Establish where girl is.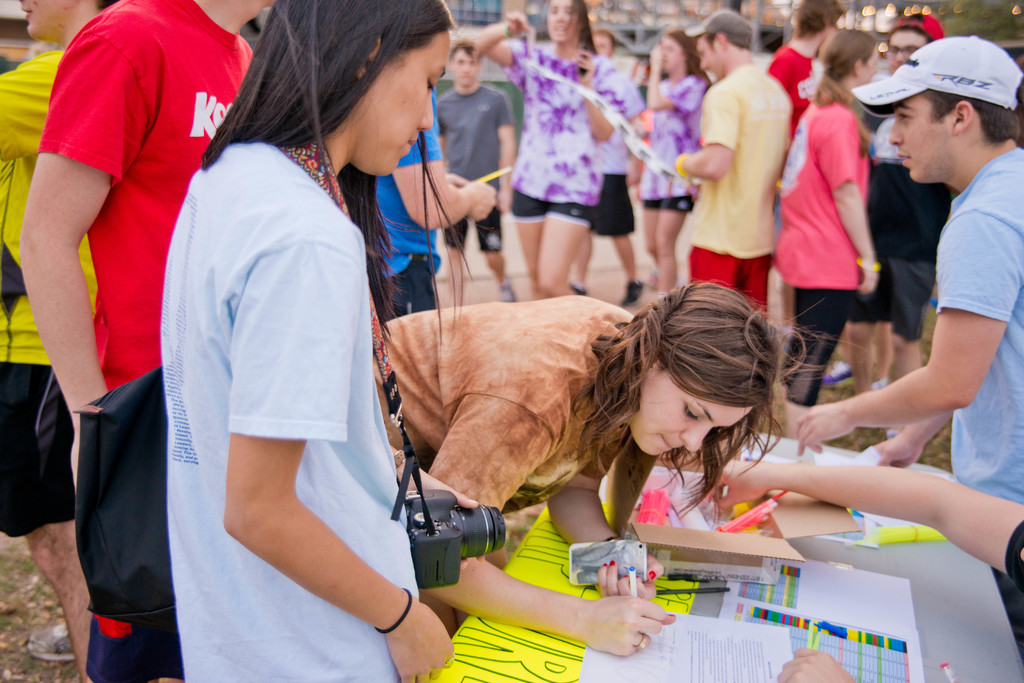
Established at x1=776 y1=28 x2=878 y2=406.
